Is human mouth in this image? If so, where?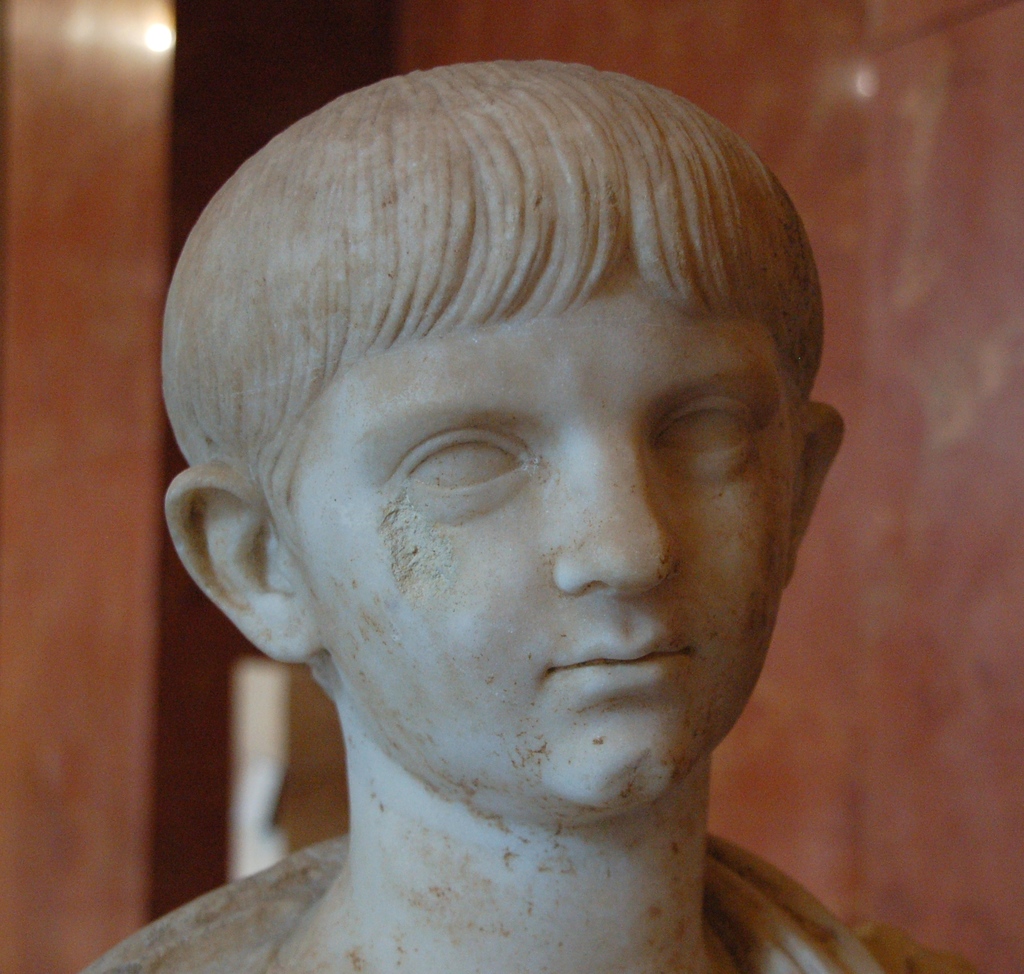
Yes, at crop(548, 625, 694, 685).
